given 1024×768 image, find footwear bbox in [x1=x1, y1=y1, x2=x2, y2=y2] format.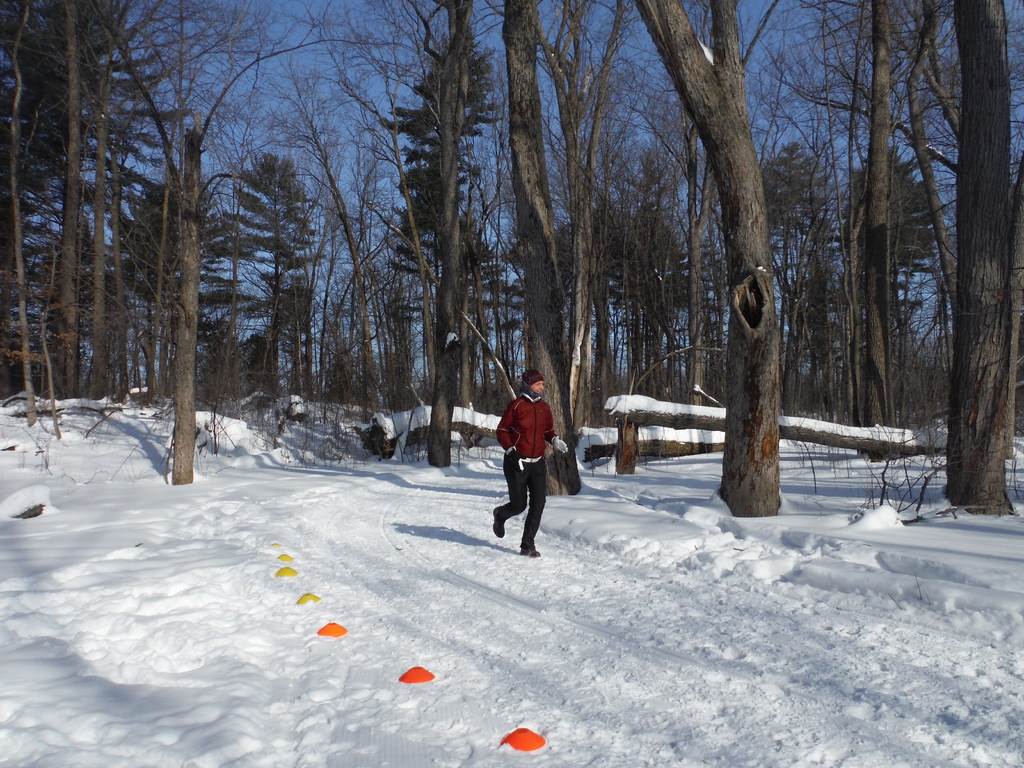
[x1=517, y1=547, x2=541, y2=558].
